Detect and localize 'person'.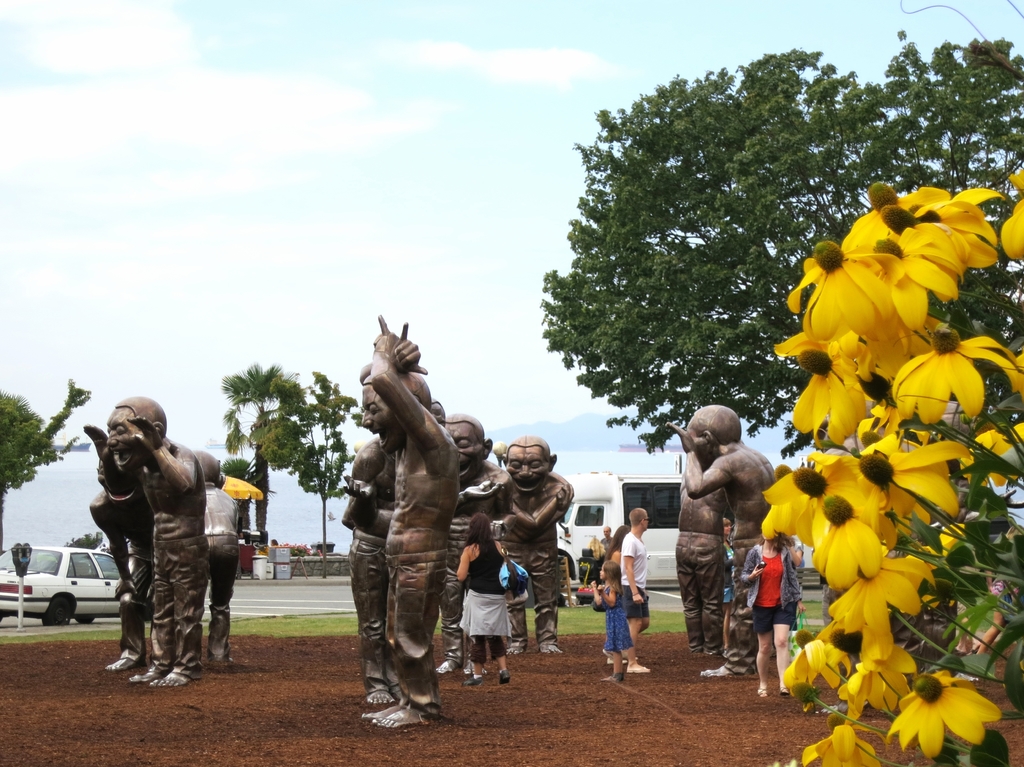
Localized at 678, 386, 764, 684.
